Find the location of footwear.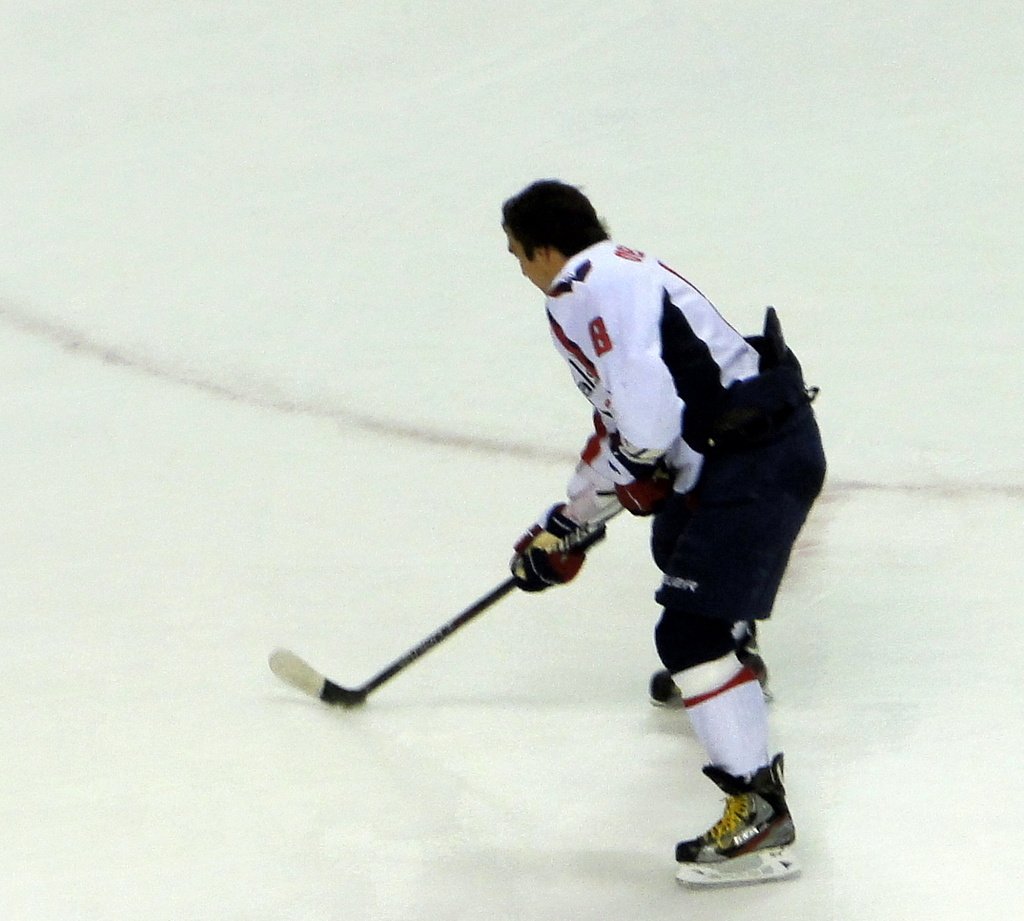
Location: bbox=[644, 643, 767, 706].
